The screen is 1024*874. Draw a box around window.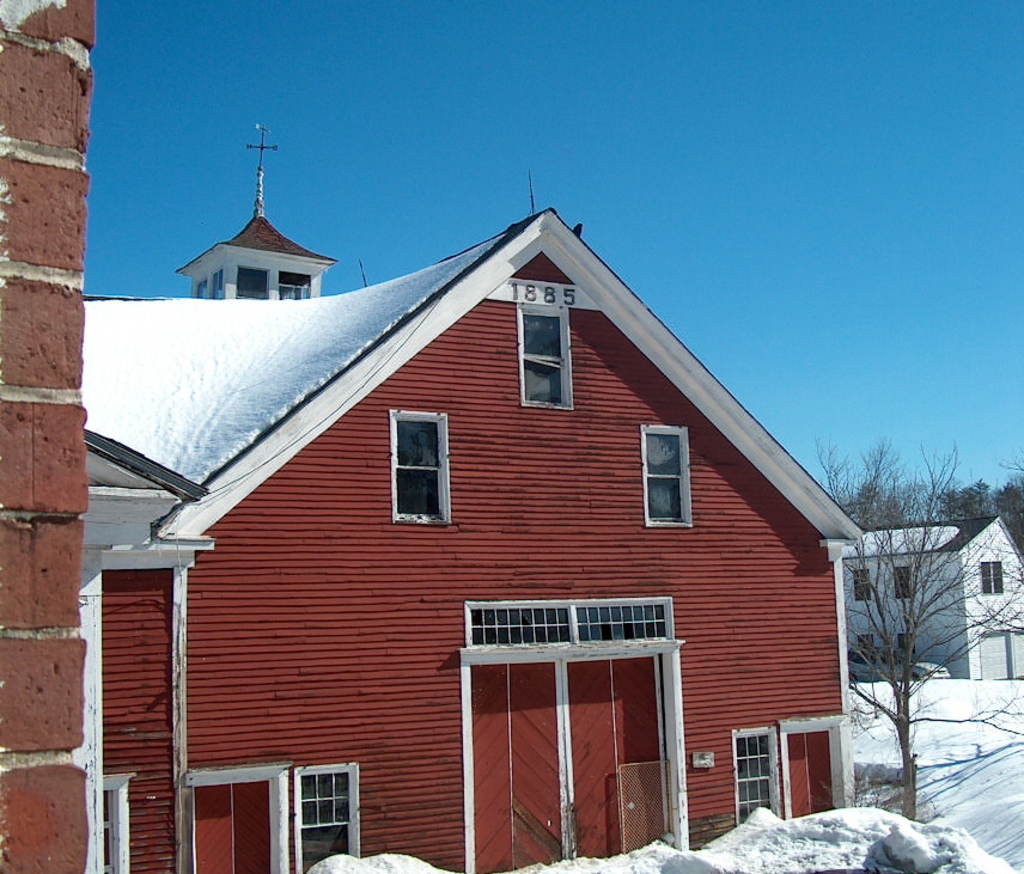
{"left": 889, "top": 564, "right": 914, "bottom": 600}.
